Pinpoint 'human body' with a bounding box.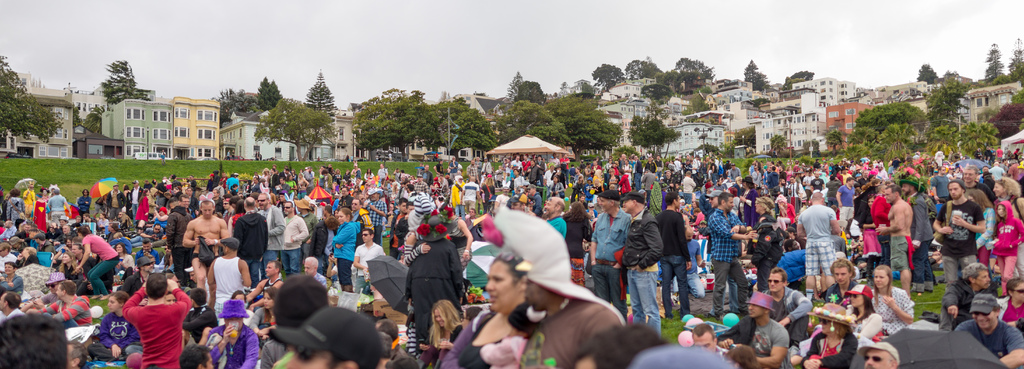
BBox(824, 178, 838, 203).
